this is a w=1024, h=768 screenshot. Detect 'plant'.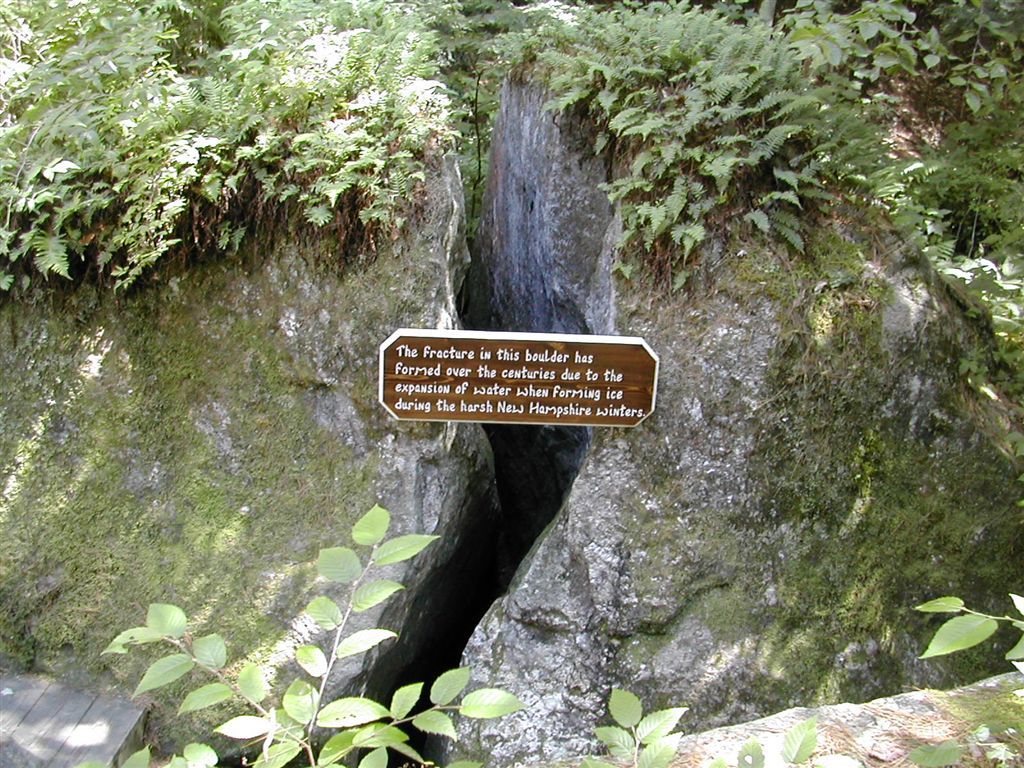
Rect(0, 243, 375, 744).
